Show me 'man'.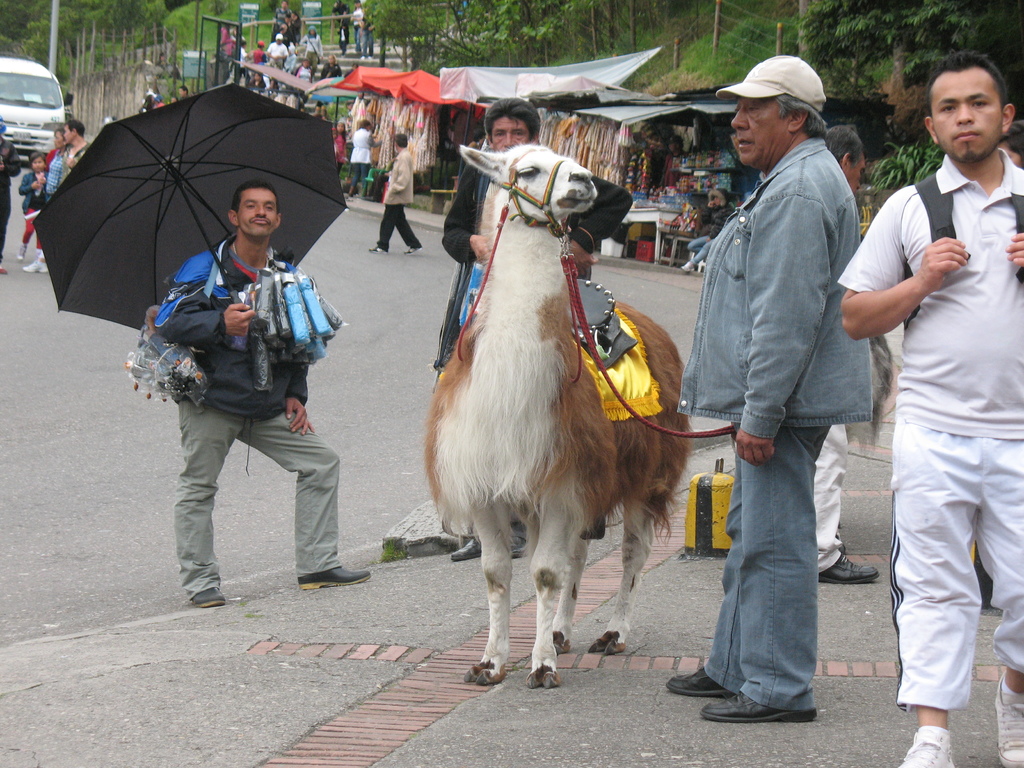
'man' is here: (147, 183, 369, 600).
